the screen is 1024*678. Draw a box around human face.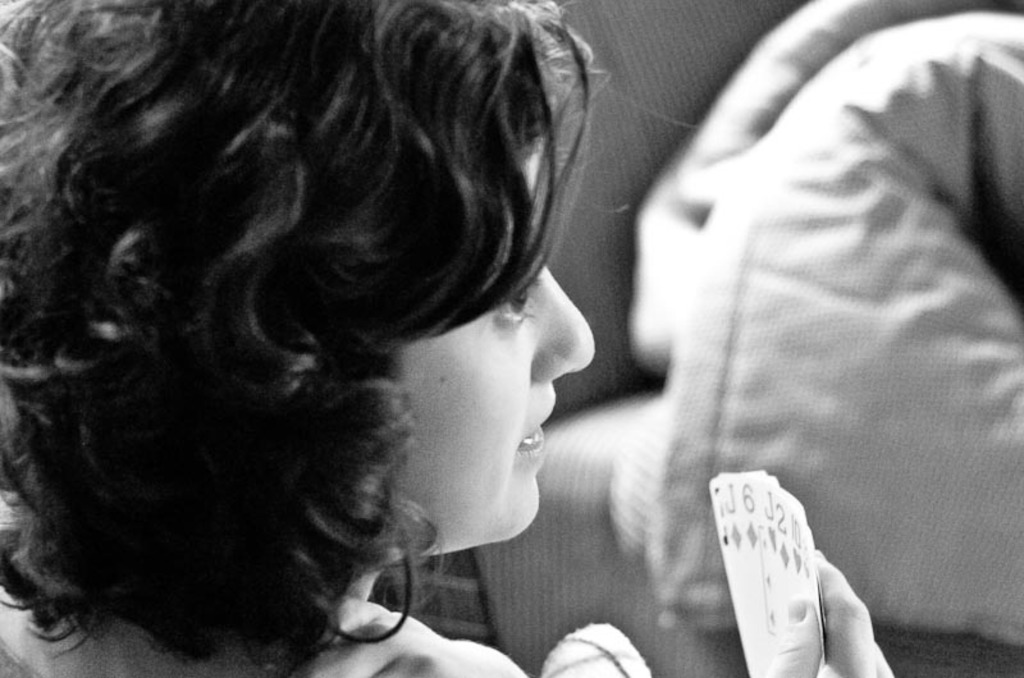
region(393, 130, 596, 551).
